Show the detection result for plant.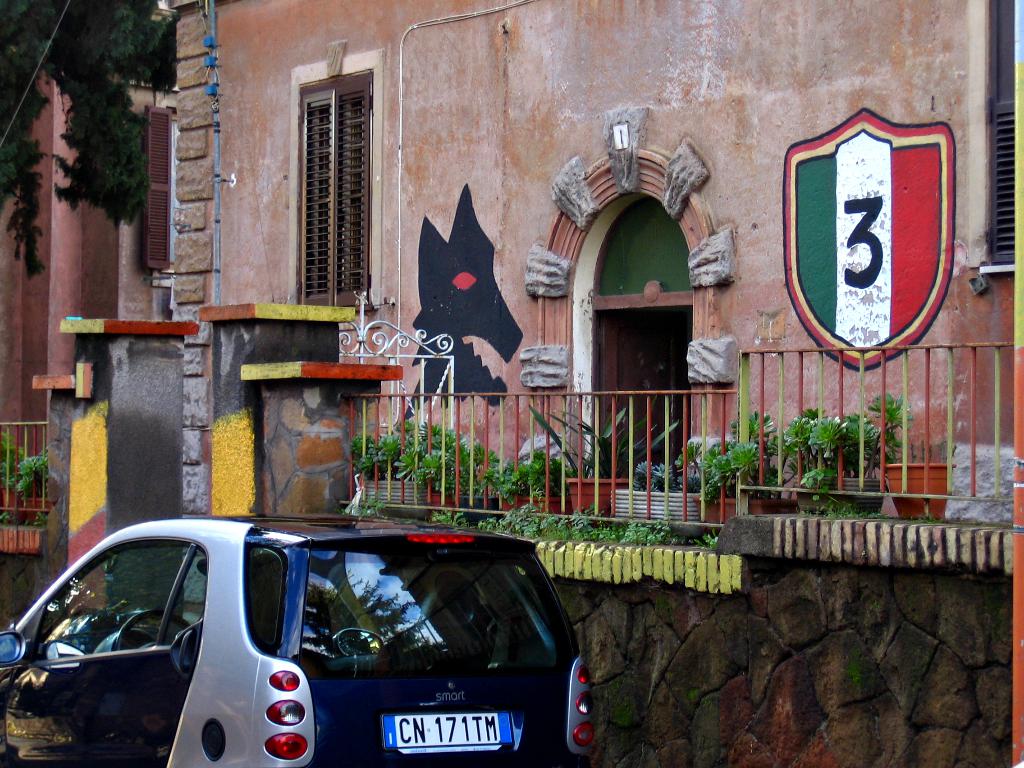
633,452,655,488.
